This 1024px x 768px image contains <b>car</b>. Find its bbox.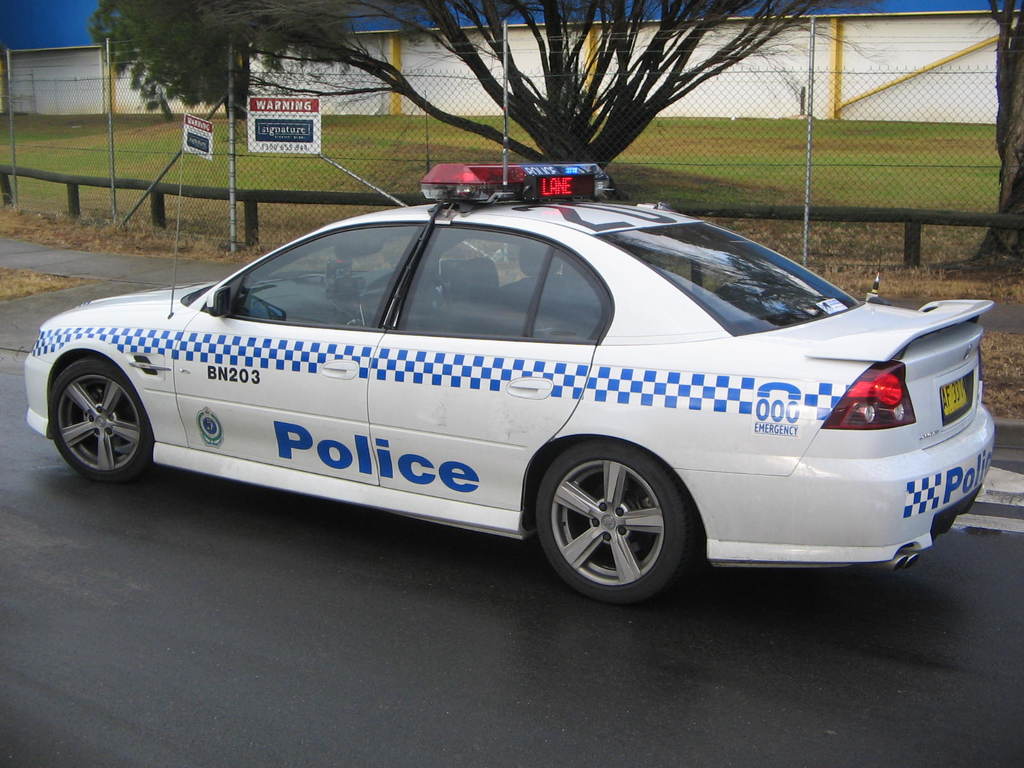
<bbox>42, 180, 1002, 609</bbox>.
